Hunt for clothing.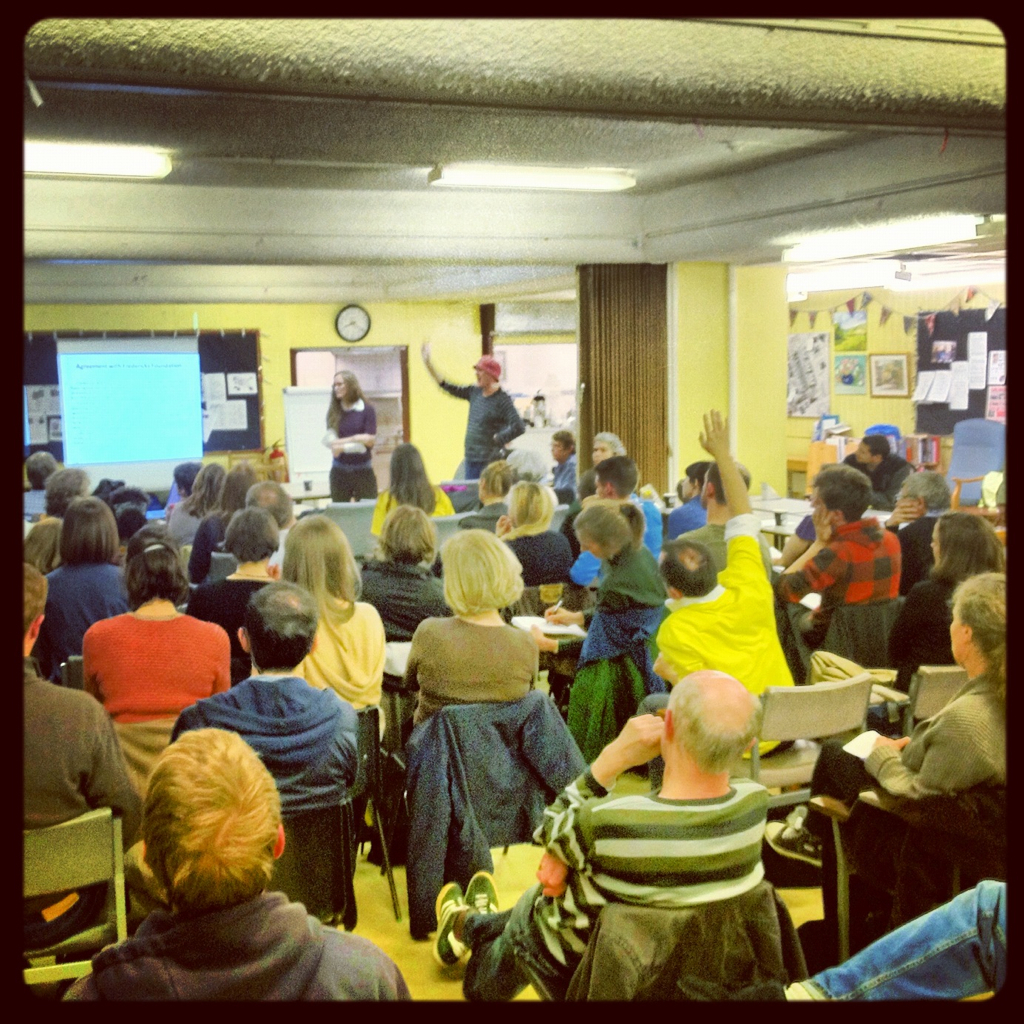
Hunted down at x1=46 y1=572 x2=124 y2=647.
